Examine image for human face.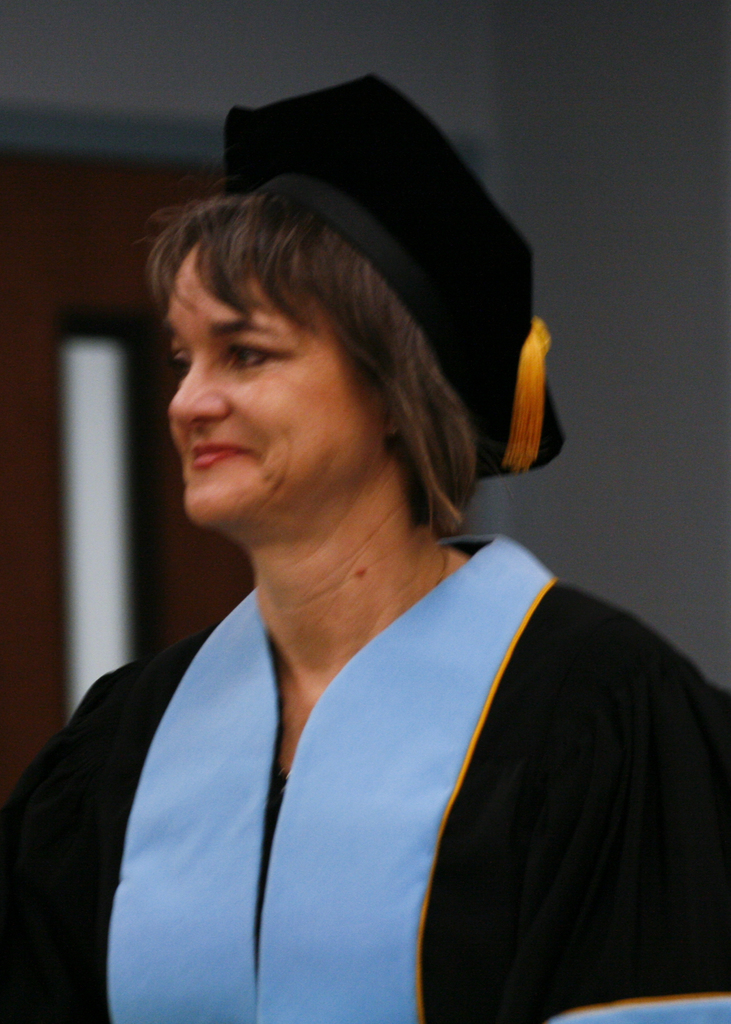
Examination result: 172, 239, 380, 531.
